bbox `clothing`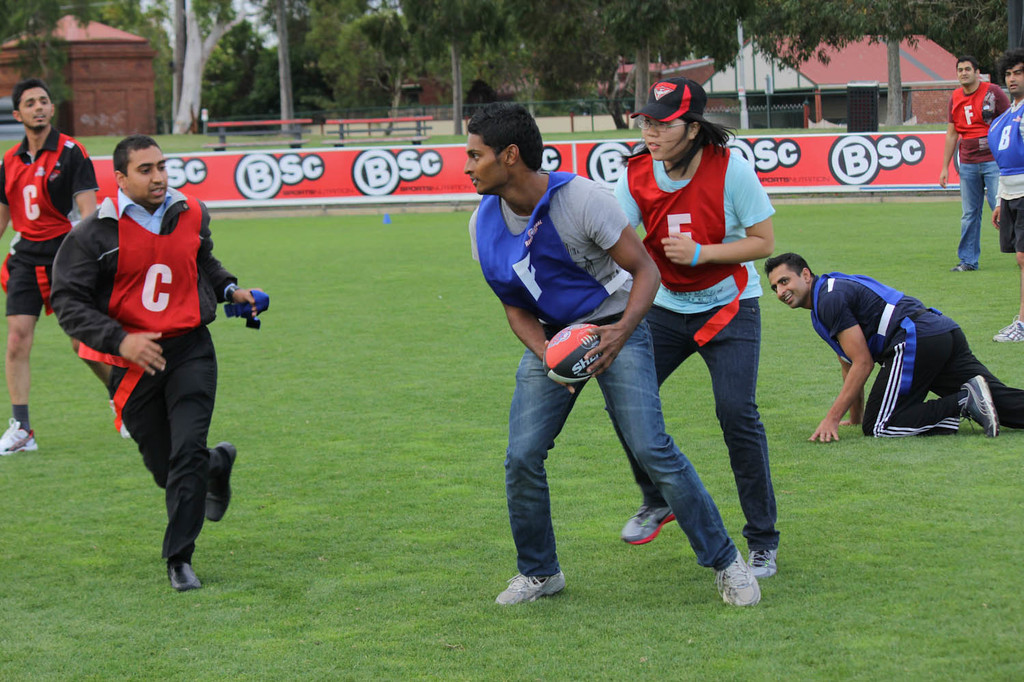
<region>0, 123, 100, 317</region>
